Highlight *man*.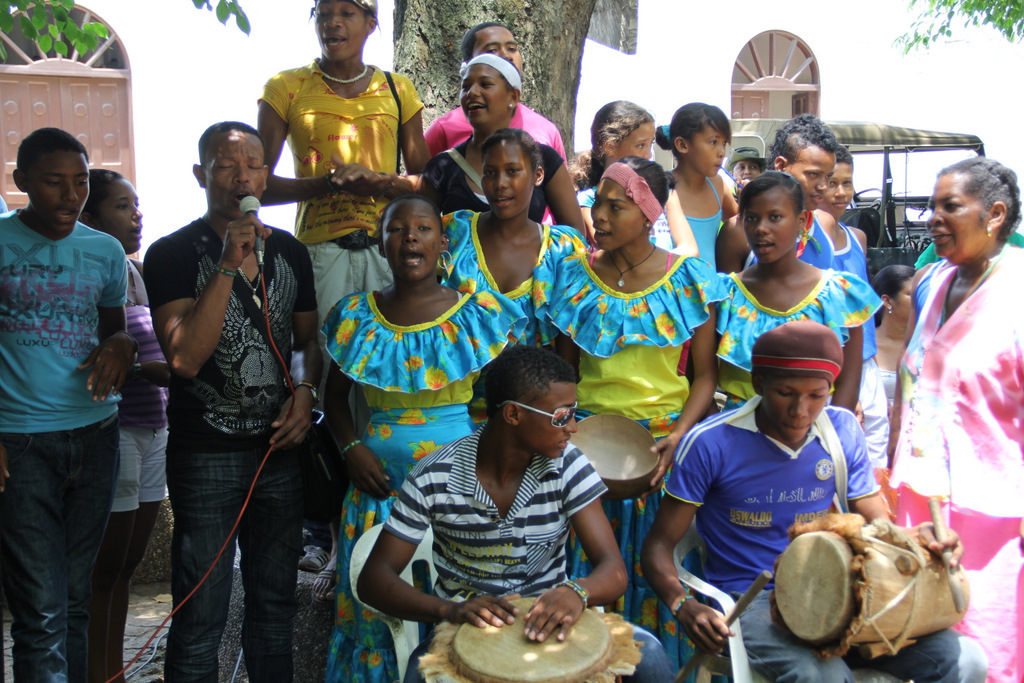
Highlighted region: left=423, top=20, right=569, bottom=225.
